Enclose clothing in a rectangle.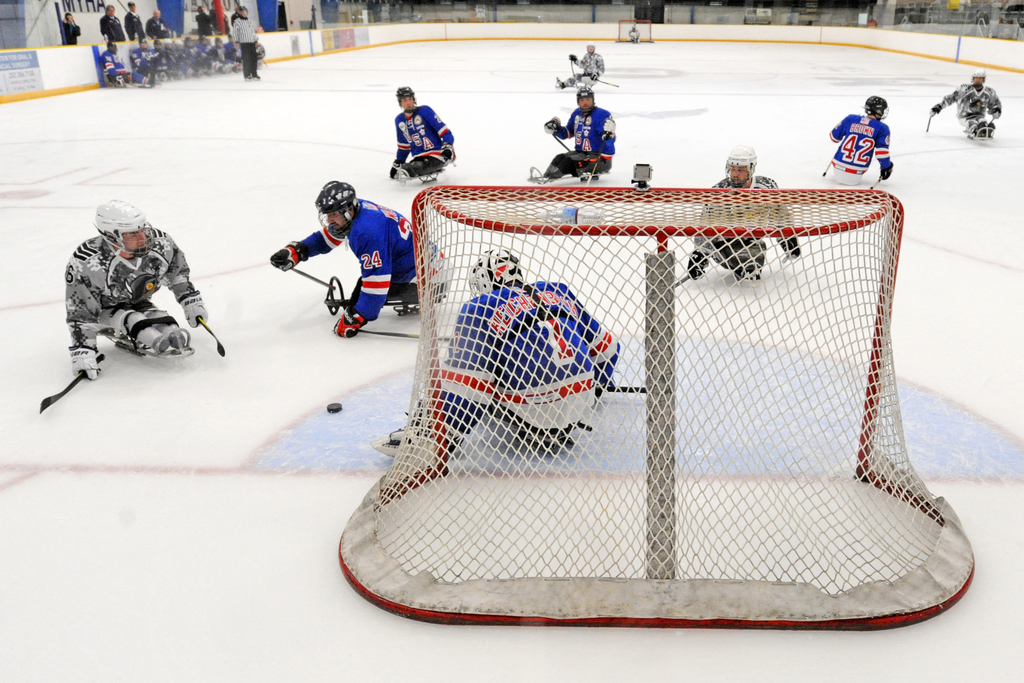
544:105:622:184.
